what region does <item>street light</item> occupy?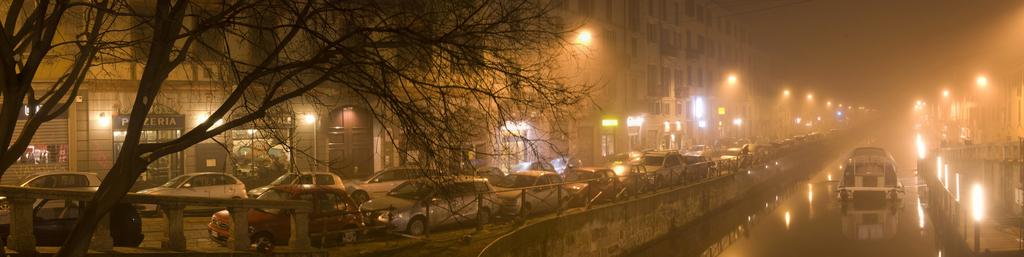
box=[966, 67, 996, 156].
